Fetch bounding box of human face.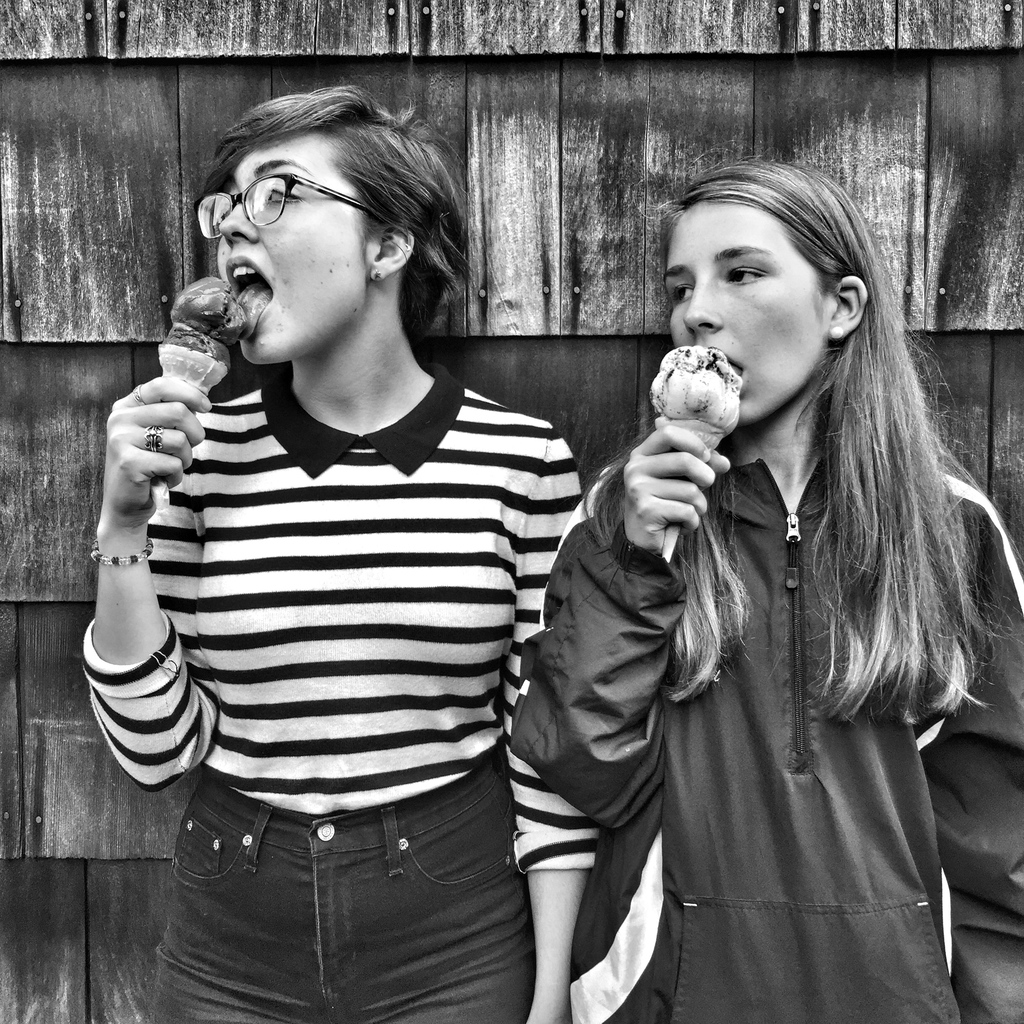
Bbox: <box>214,136,362,367</box>.
